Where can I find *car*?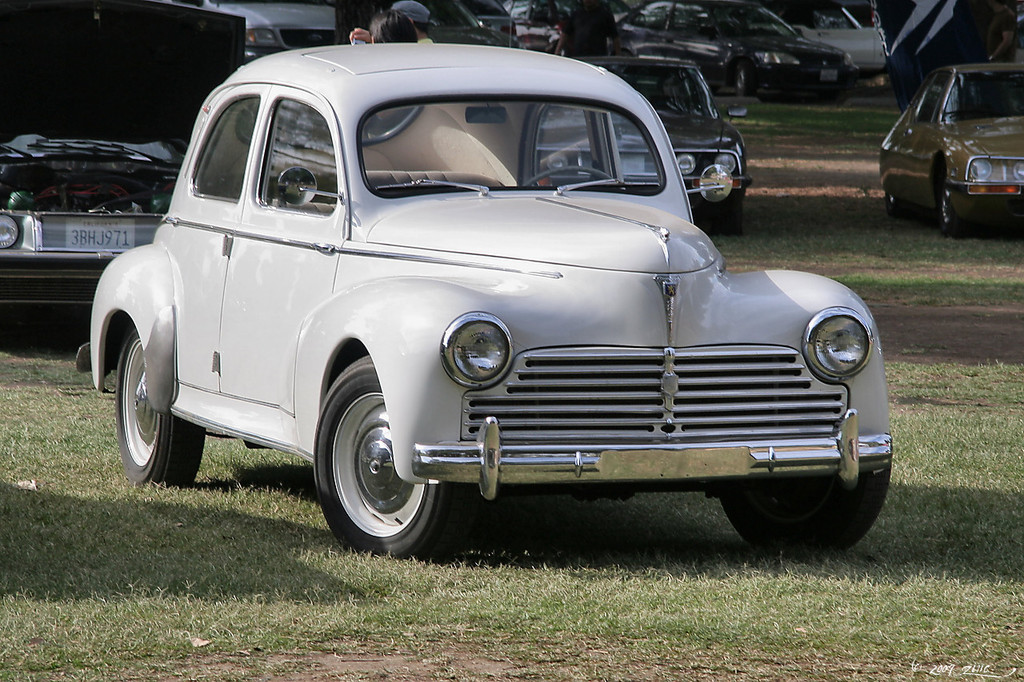
You can find it at <box>876,66,1023,227</box>.
